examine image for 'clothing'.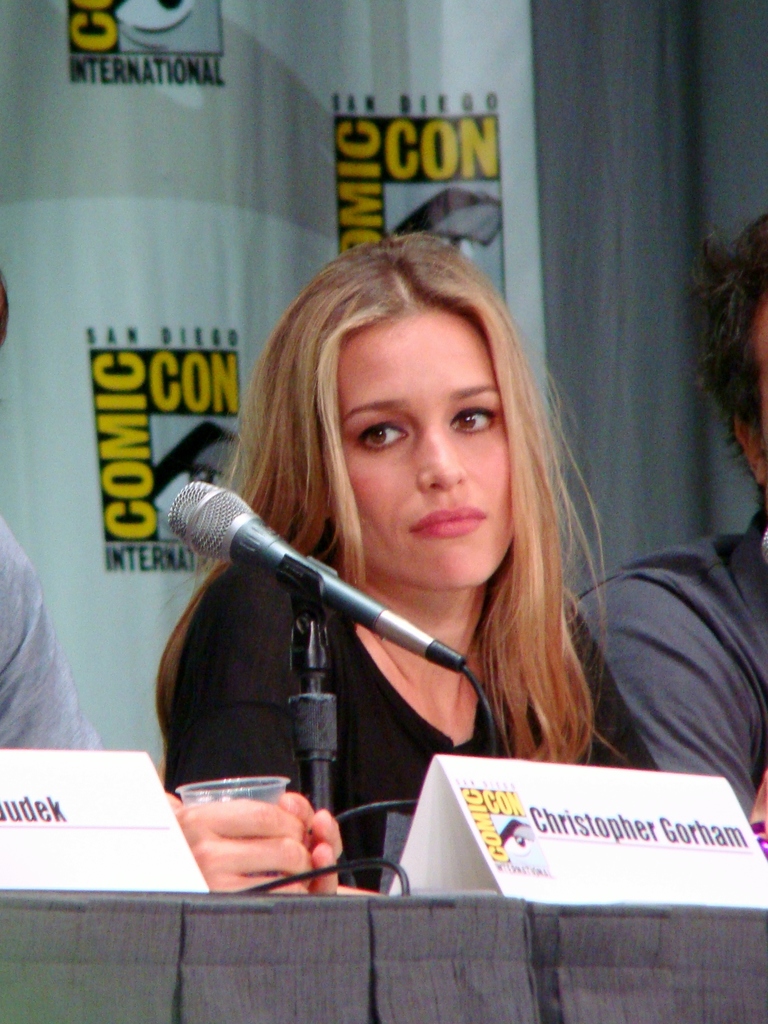
Examination result: x1=566, y1=516, x2=767, y2=806.
